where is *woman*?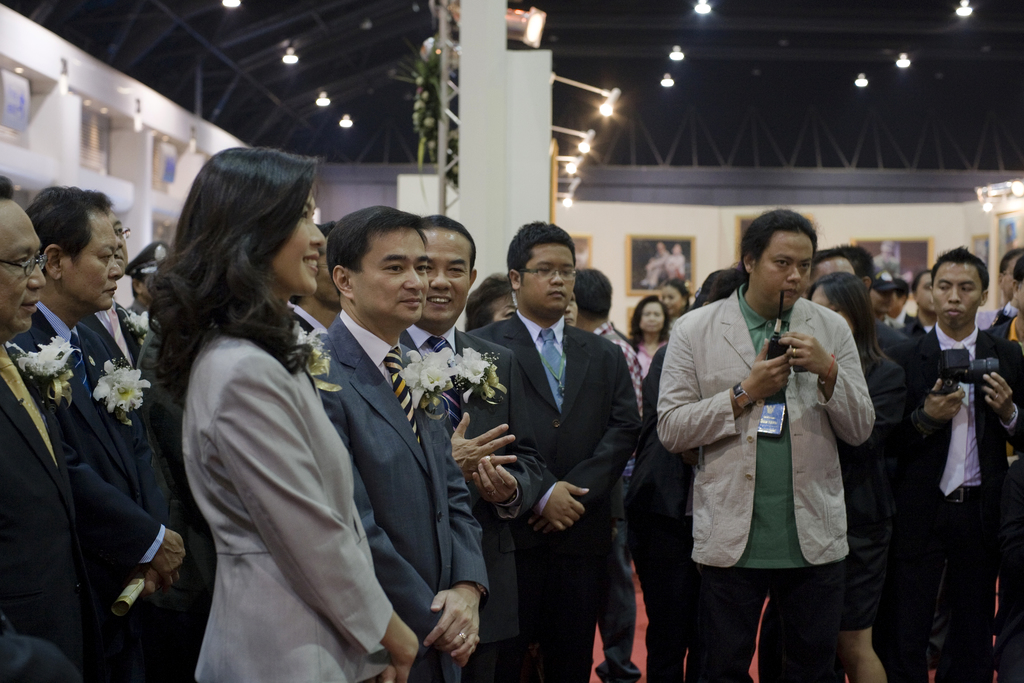
[136,140,389,682].
